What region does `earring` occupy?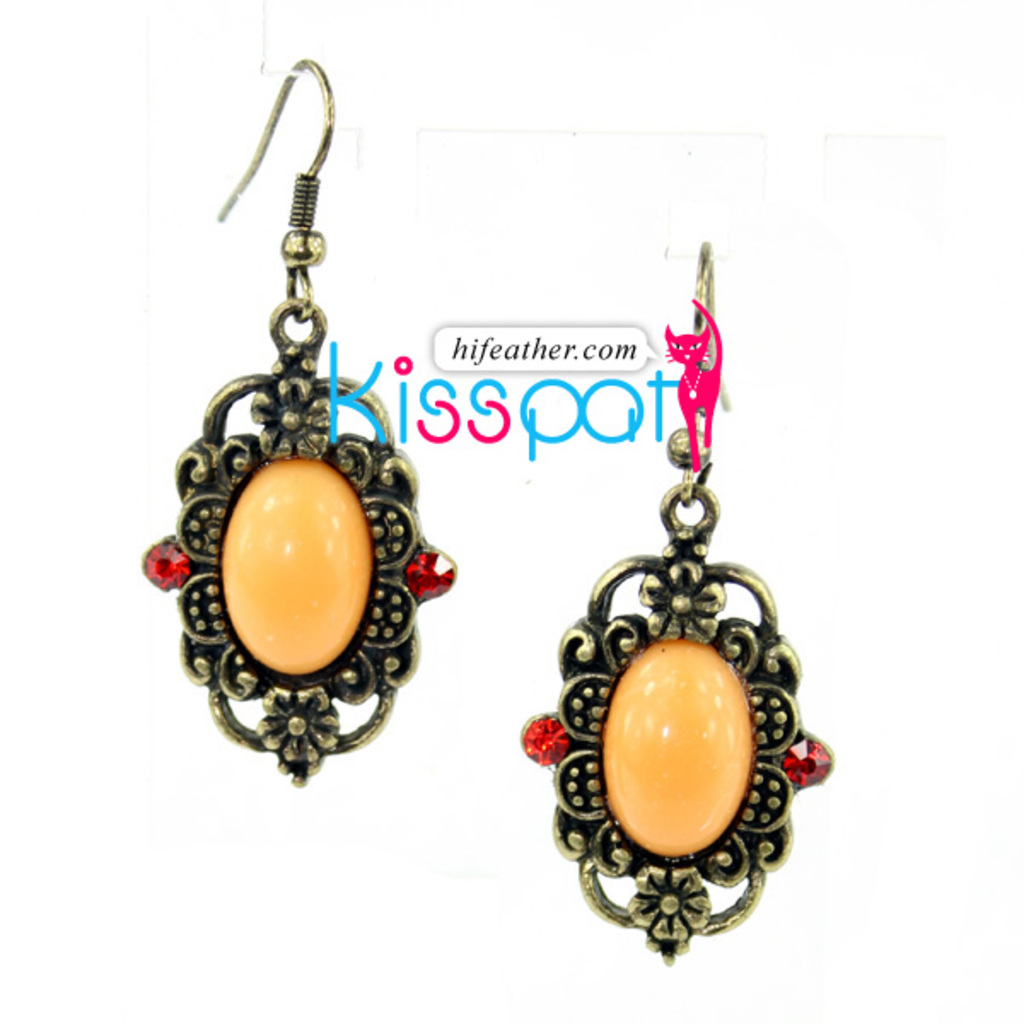
Rect(140, 53, 457, 788).
